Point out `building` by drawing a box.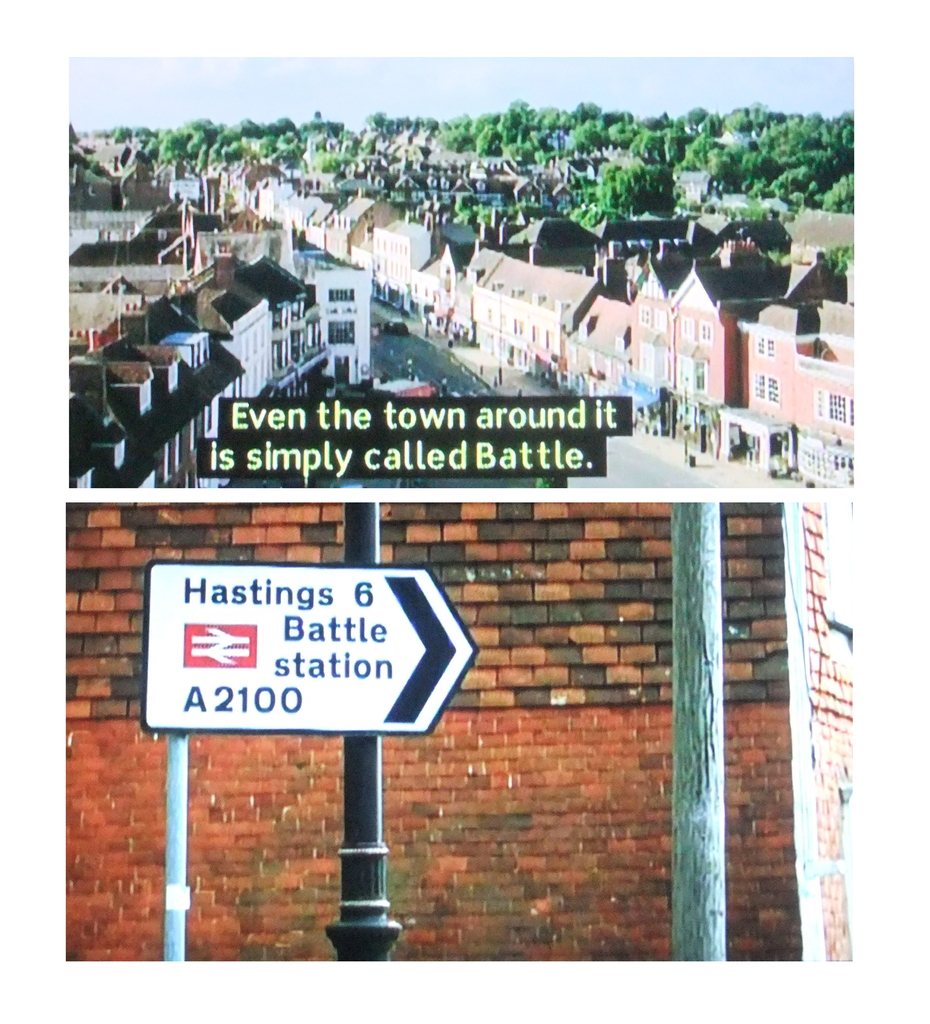
[737,300,851,483].
